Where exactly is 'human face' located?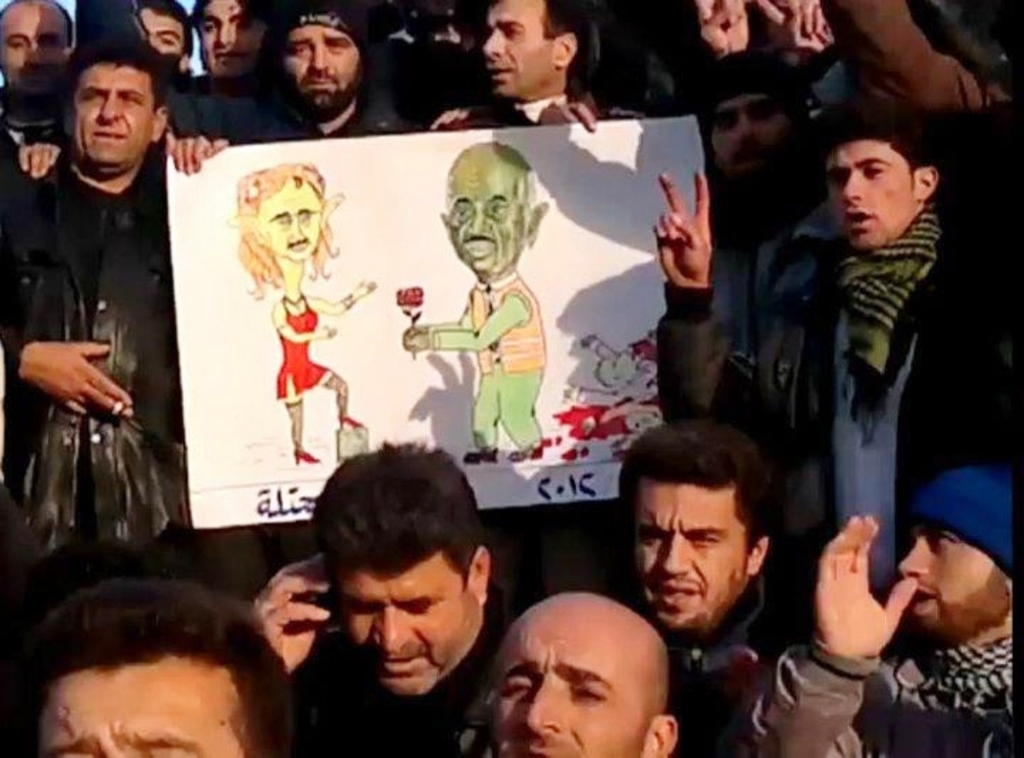
Its bounding box is 488/631/644/757.
